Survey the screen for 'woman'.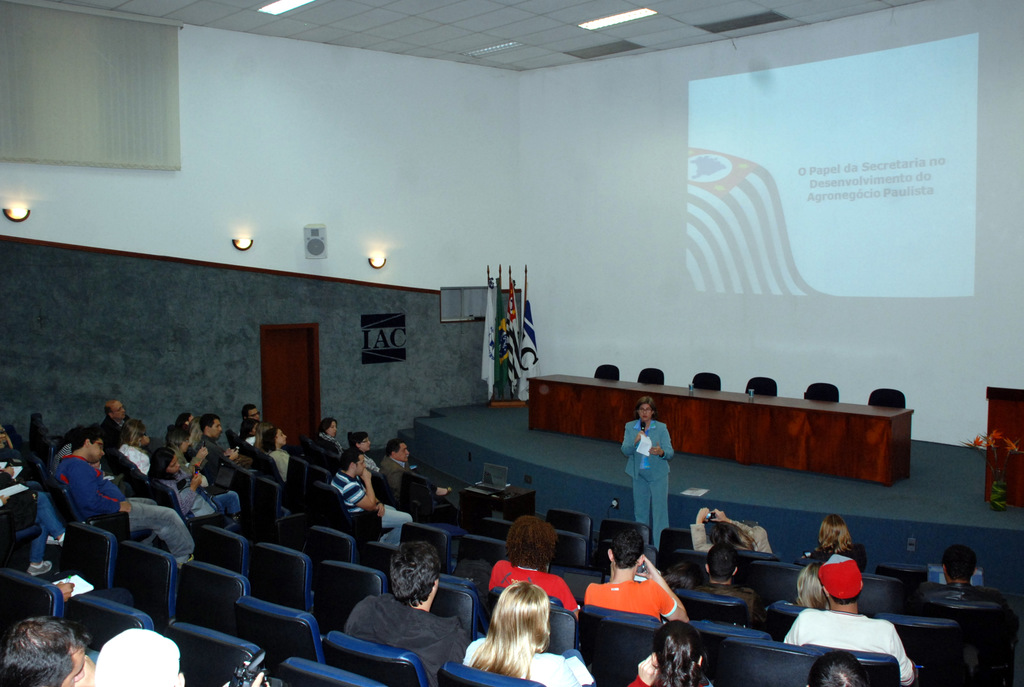
Survey found: detection(316, 418, 342, 455).
